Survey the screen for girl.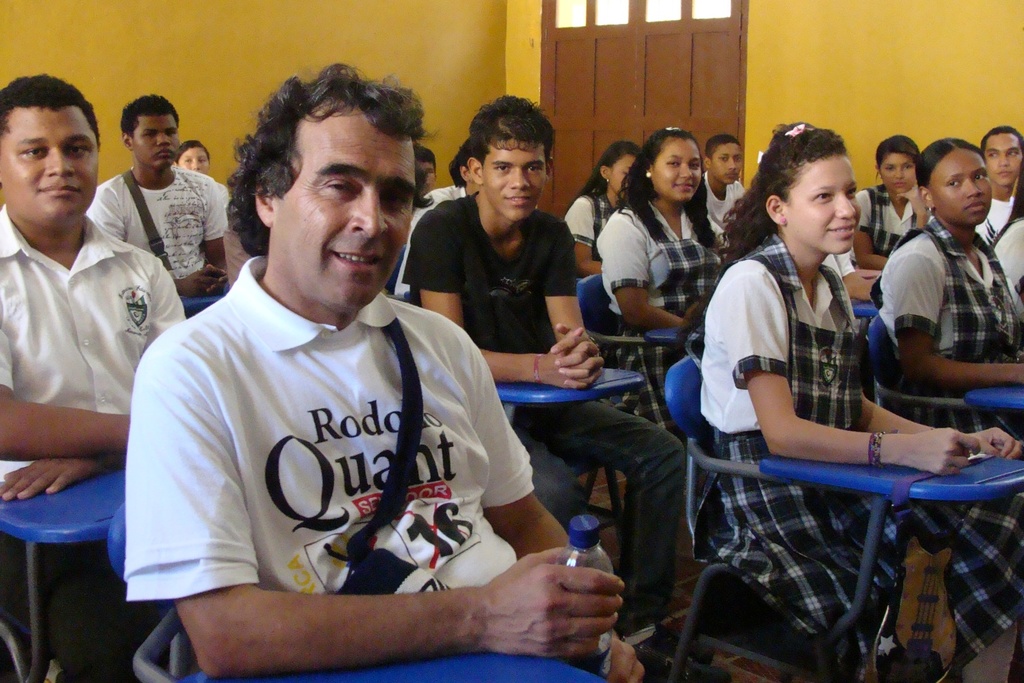
Survey found: left=593, top=120, right=734, bottom=433.
